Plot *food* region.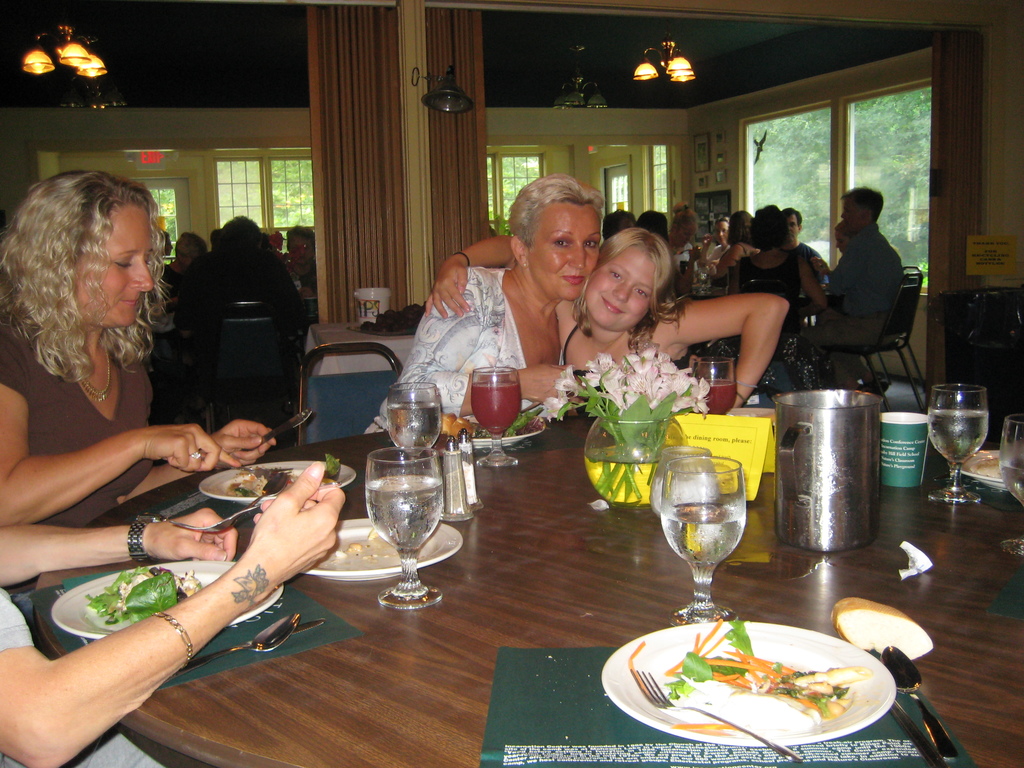
Plotted at Rect(672, 246, 685, 259).
